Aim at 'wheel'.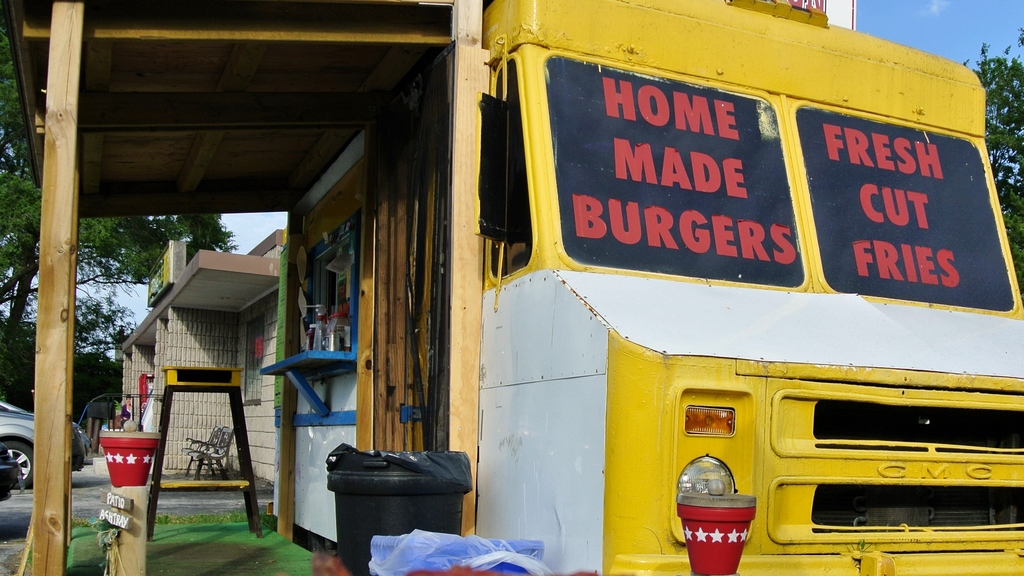
Aimed at (2,435,31,488).
